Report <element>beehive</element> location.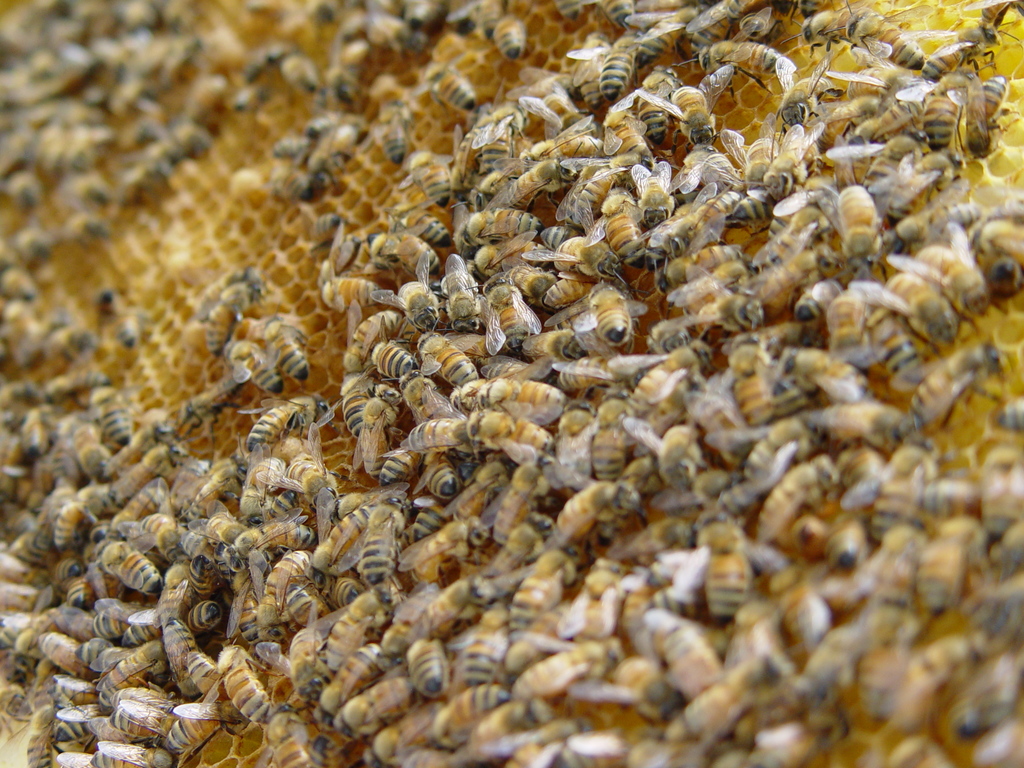
Report: l=37, t=0, r=1023, b=743.
